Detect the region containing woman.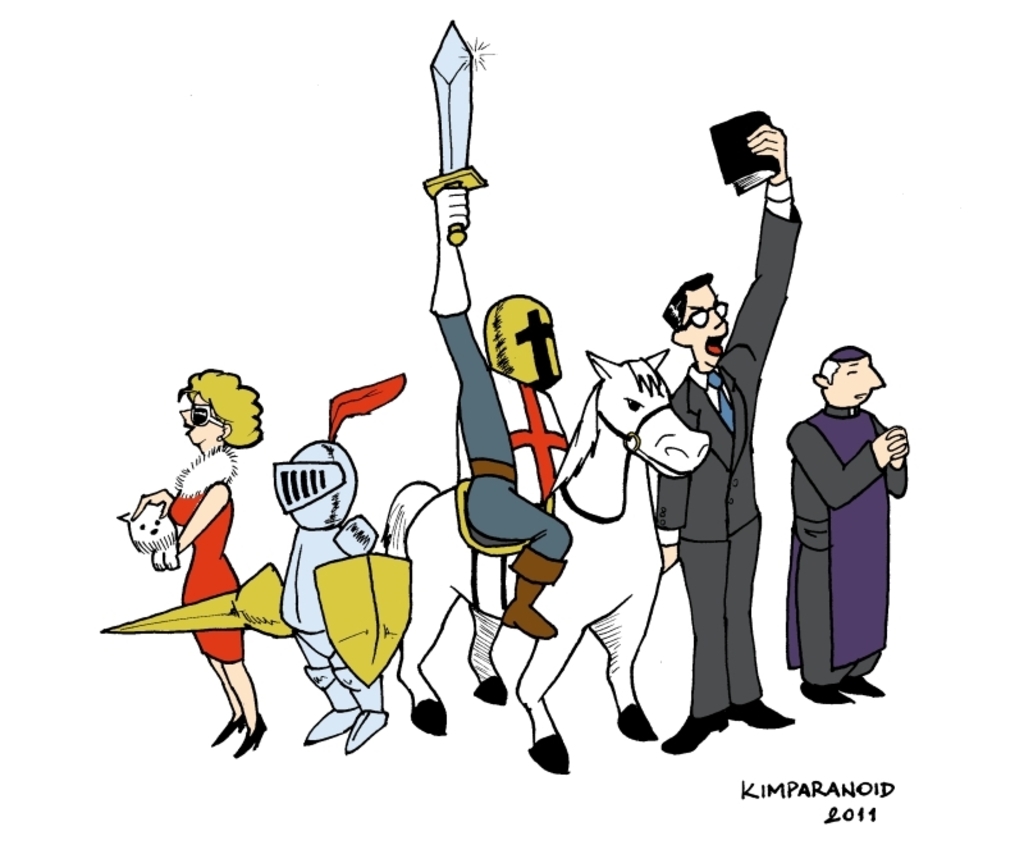
bbox=(124, 334, 291, 764).
